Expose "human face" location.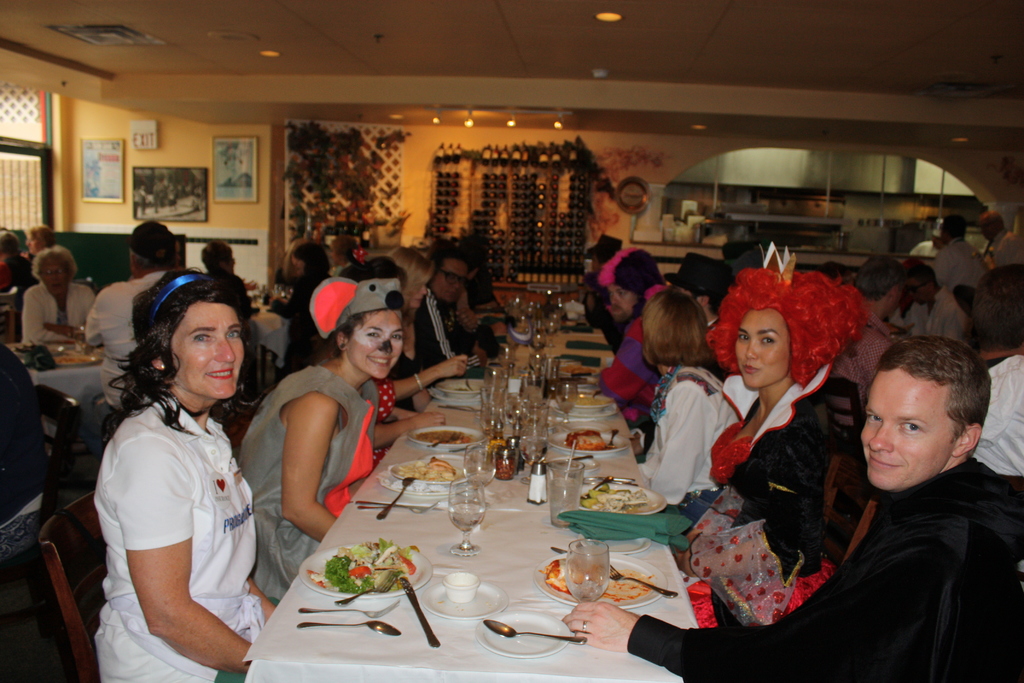
Exposed at Rect(24, 233, 44, 252).
